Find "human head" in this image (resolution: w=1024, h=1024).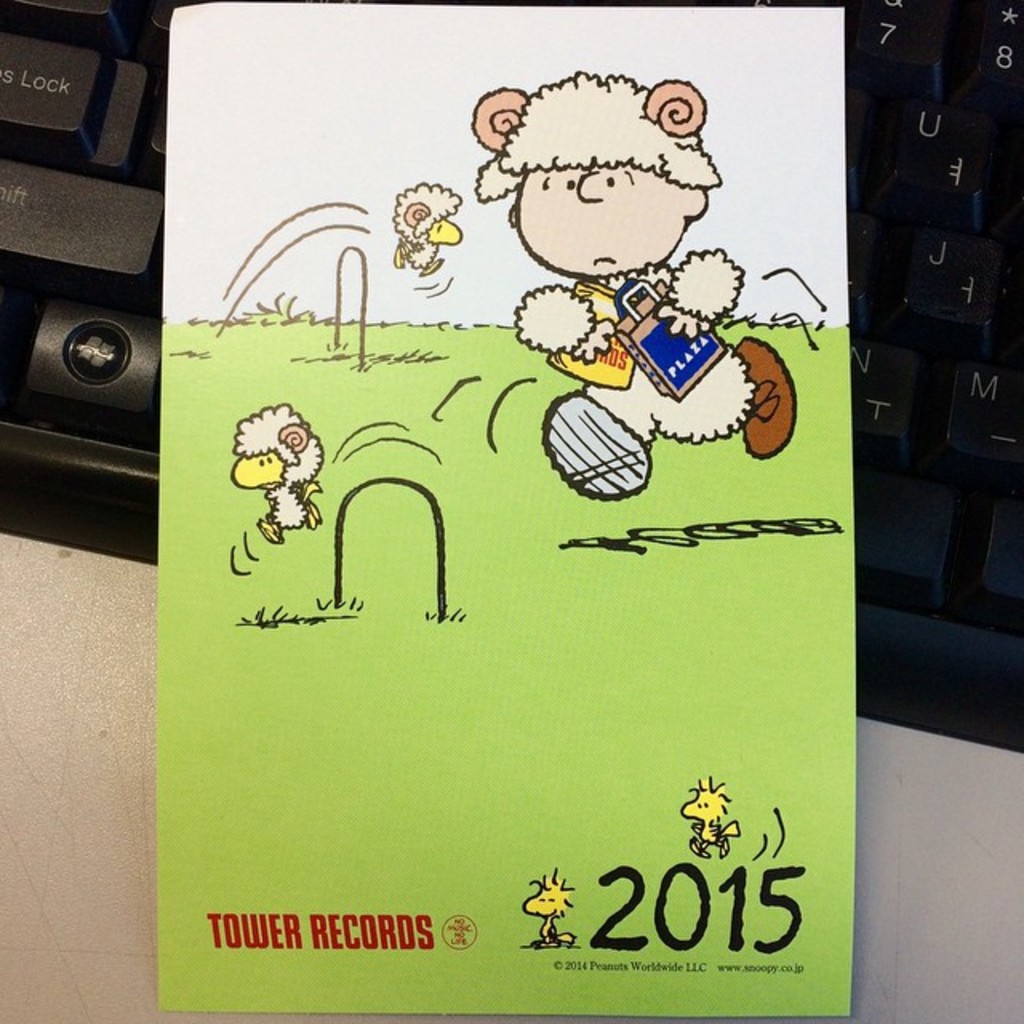
box(477, 66, 718, 291).
